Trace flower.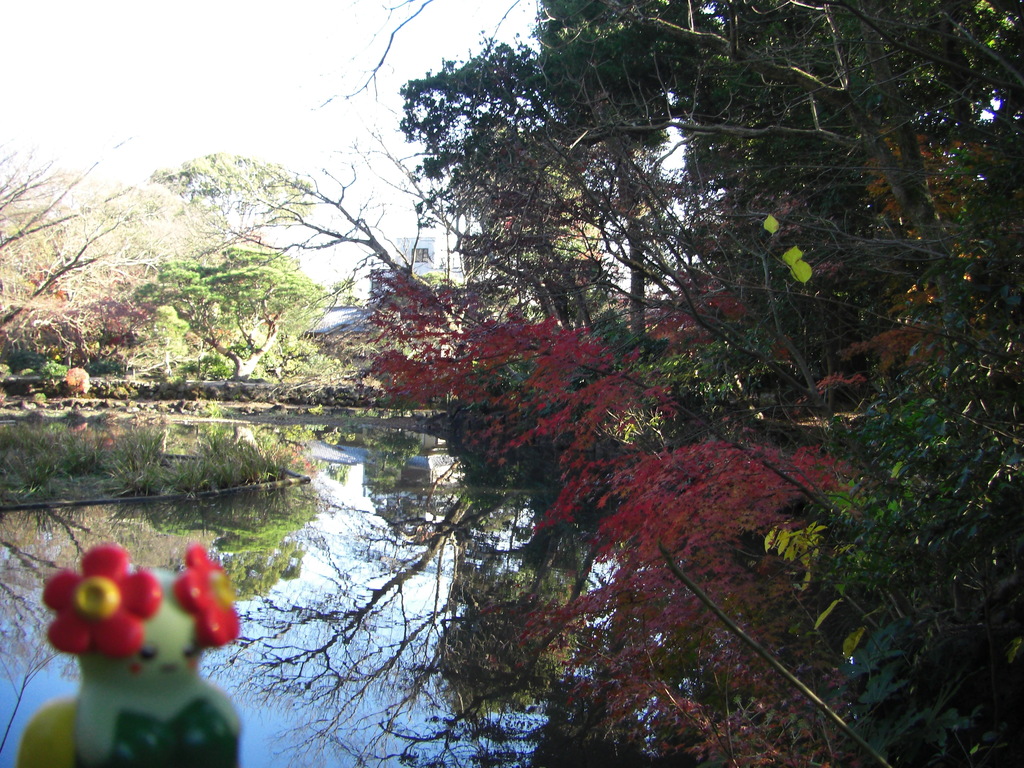
Traced to detection(177, 546, 244, 641).
